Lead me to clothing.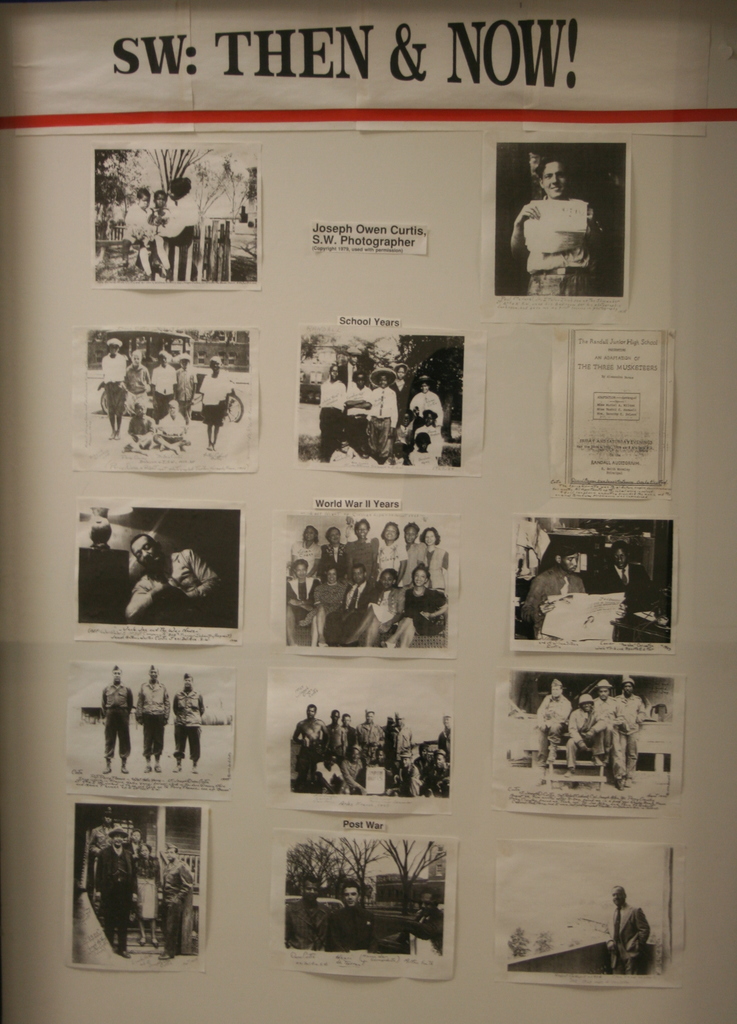
Lead to [x1=100, y1=685, x2=133, y2=767].
